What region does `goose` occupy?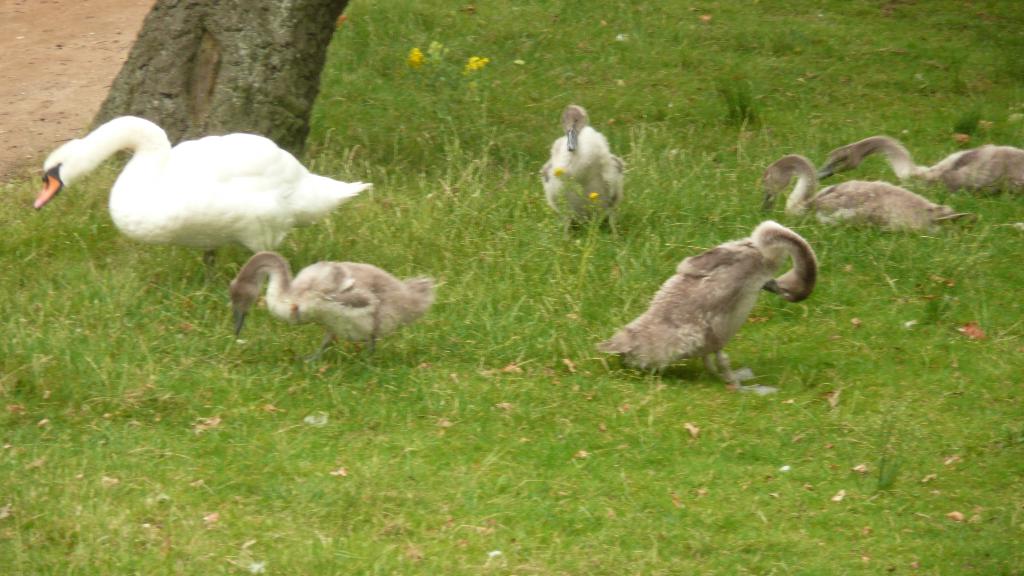
[x1=228, y1=251, x2=439, y2=363].
